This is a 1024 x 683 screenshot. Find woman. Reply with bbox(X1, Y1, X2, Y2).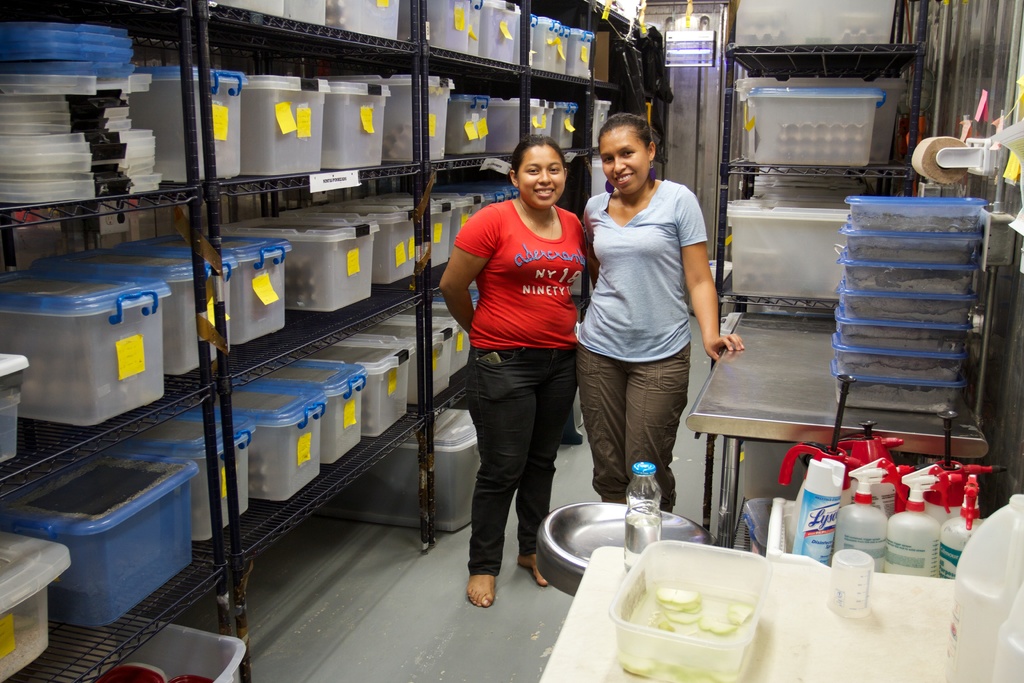
bbox(581, 112, 746, 509).
